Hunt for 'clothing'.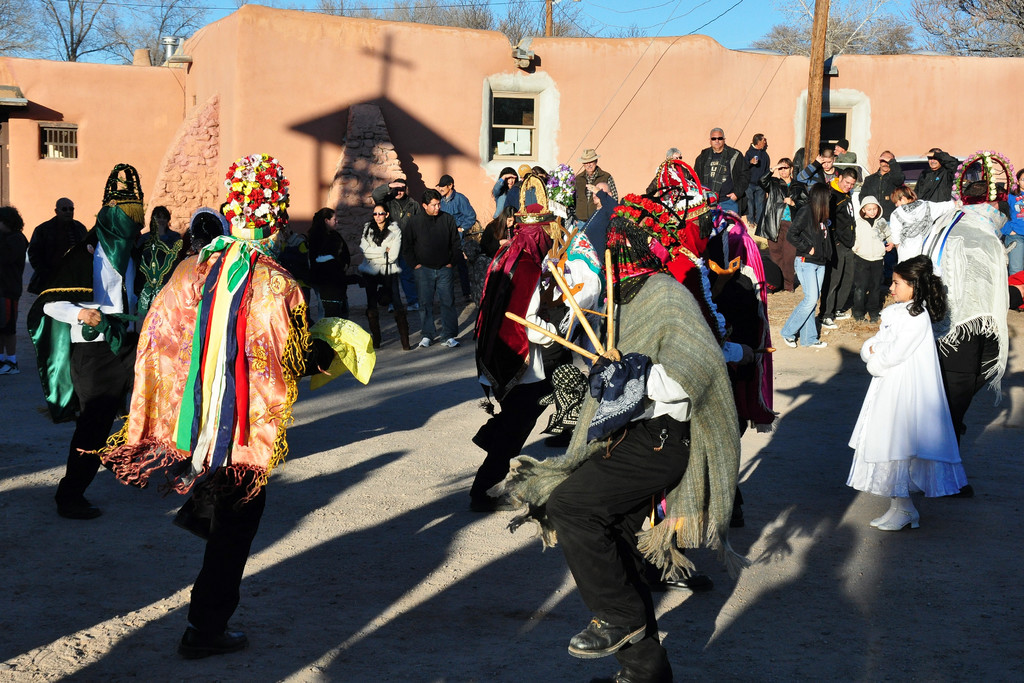
Hunted down at bbox=[308, 227, 357, 318].
